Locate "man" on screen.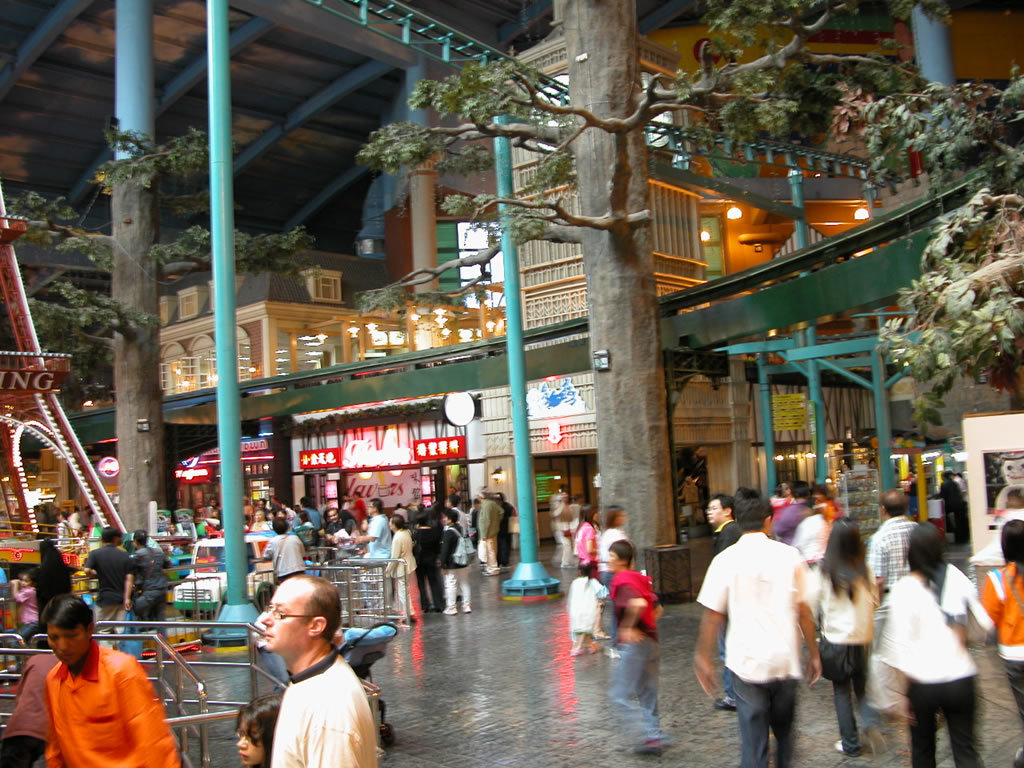
On screen at [864,491,918,718].
